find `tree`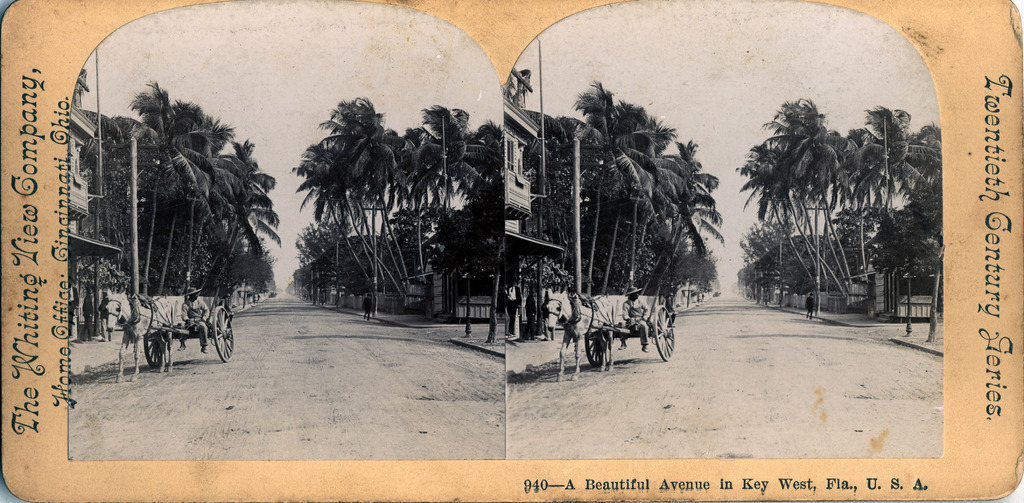
409 84 467 310
